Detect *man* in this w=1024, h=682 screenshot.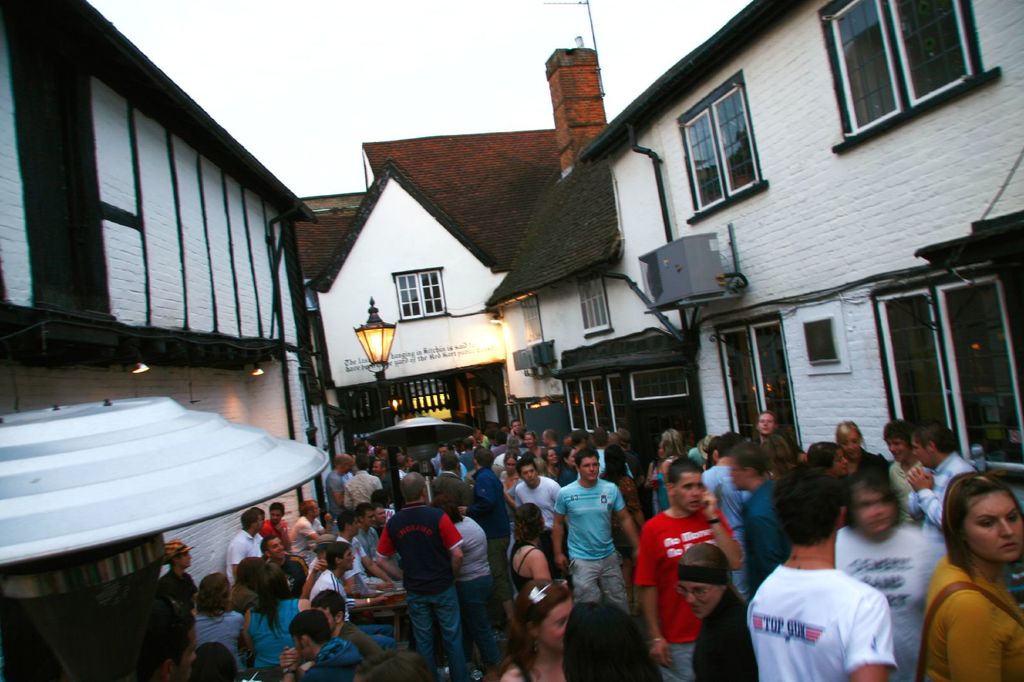
Detection: <box>506,420,527,447</box>.
